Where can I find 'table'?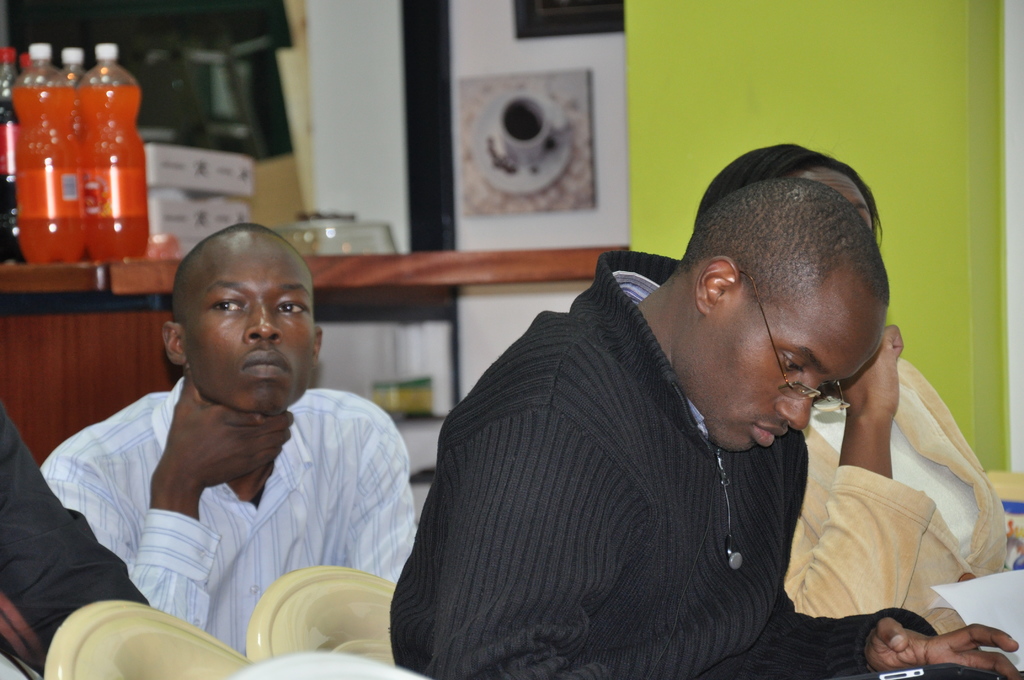
You can find it at x1=108 y1=243 x2=634 y2=298.
